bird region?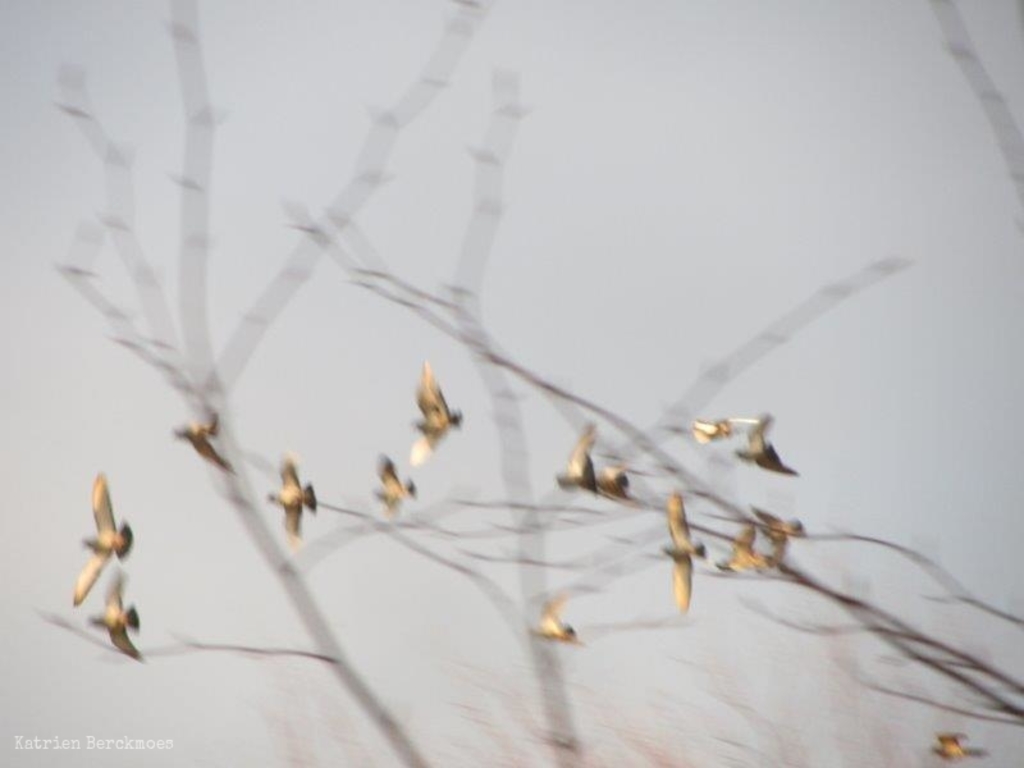
{"x1": 557, "y1": 421, "x2": 595, "y2": 497}
